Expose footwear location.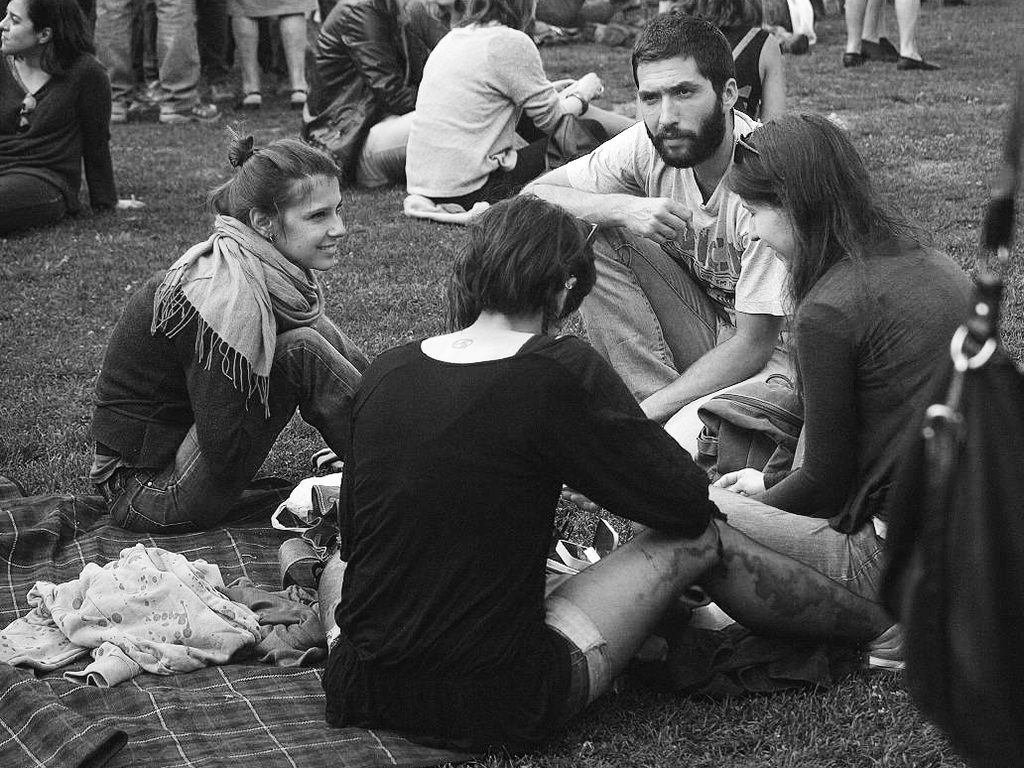
Exposed at bbox=[837, 53, 867, 71].
